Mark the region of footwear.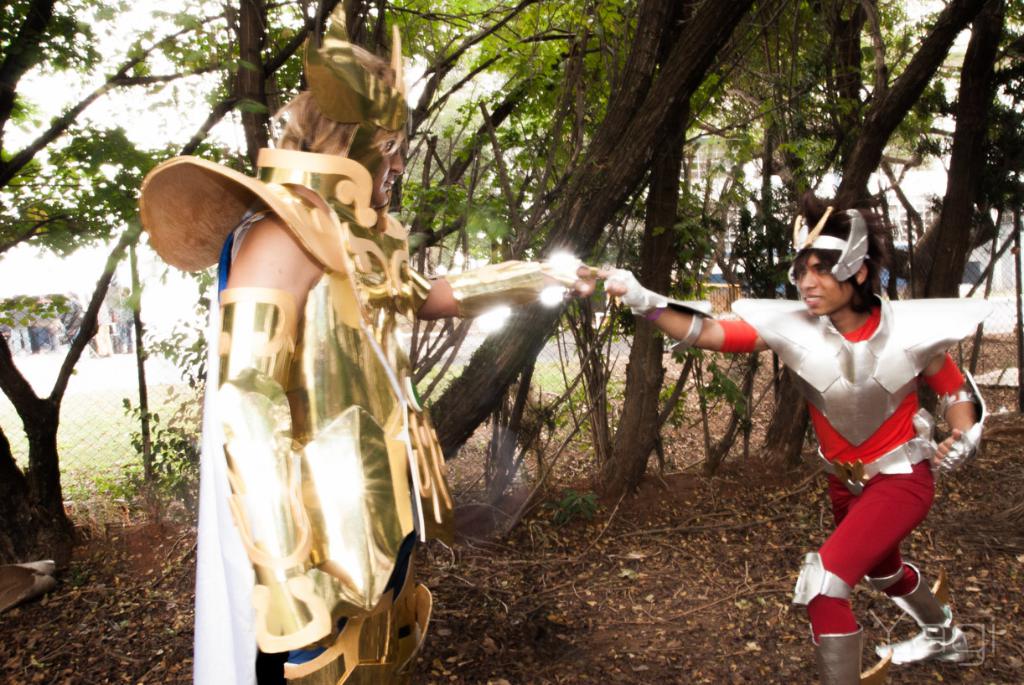
Region: box=[877, 561, 966, 666].
